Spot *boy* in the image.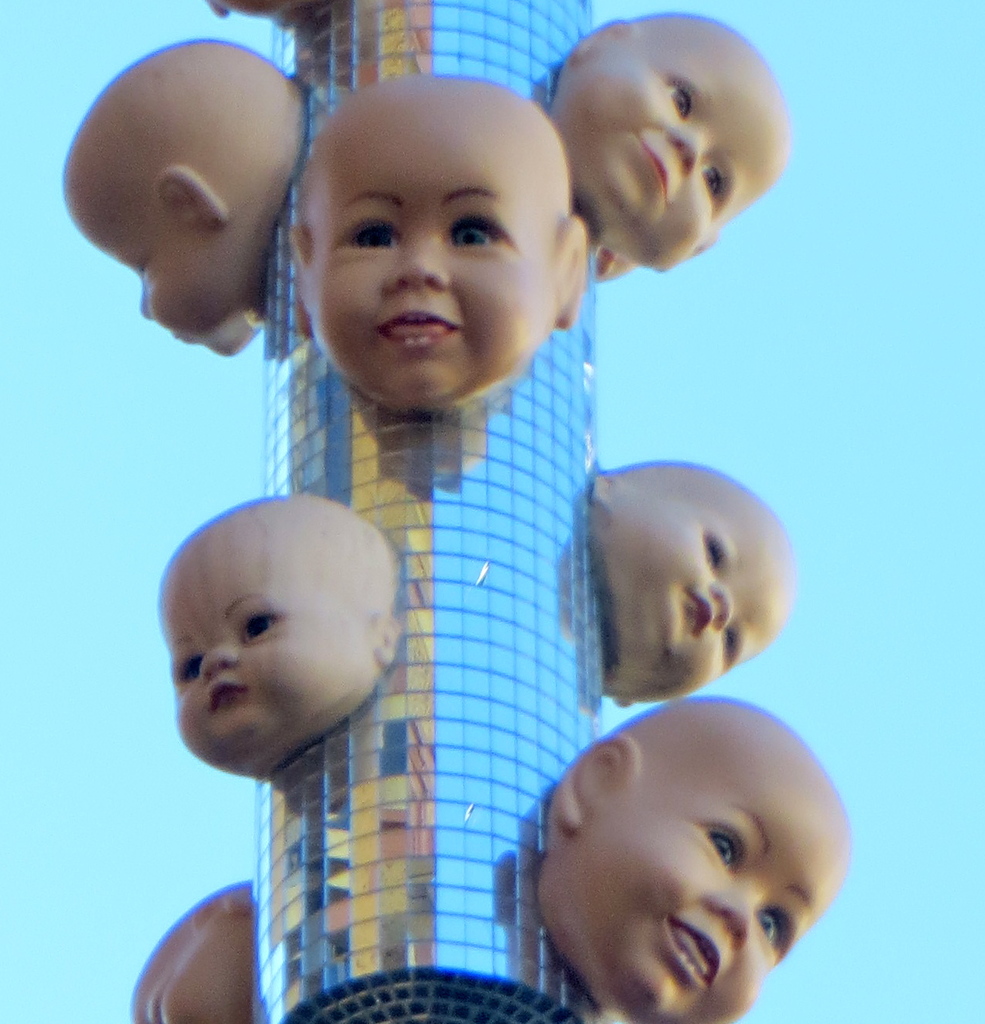
*boy* found at 135:877:256:1023.
